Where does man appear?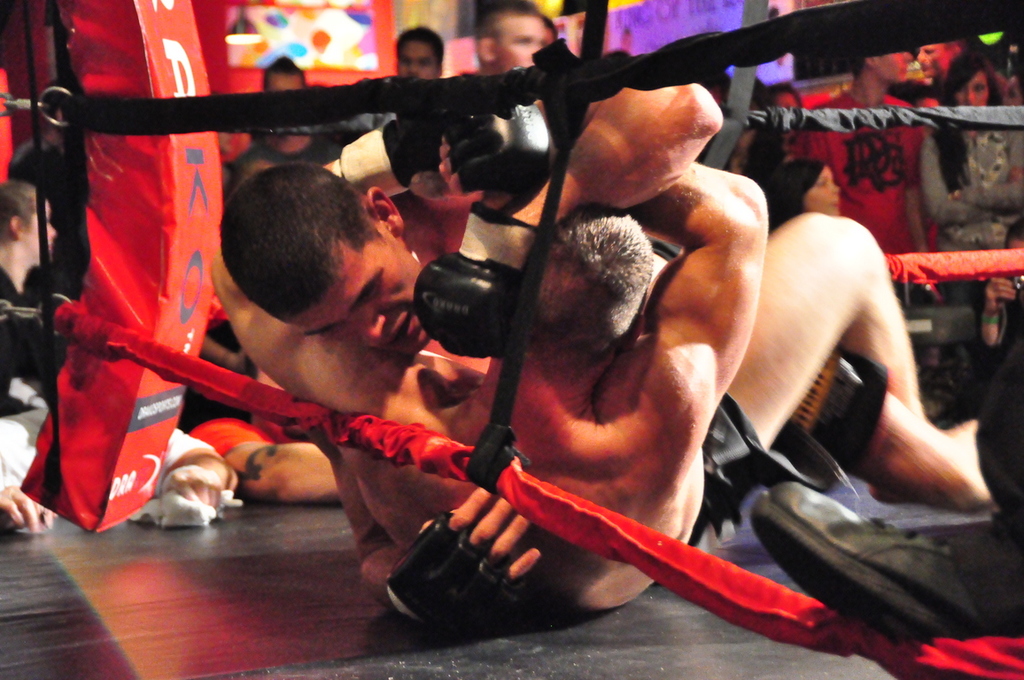
Appears at x1=0 y1=183 x2=63 y2=419.
